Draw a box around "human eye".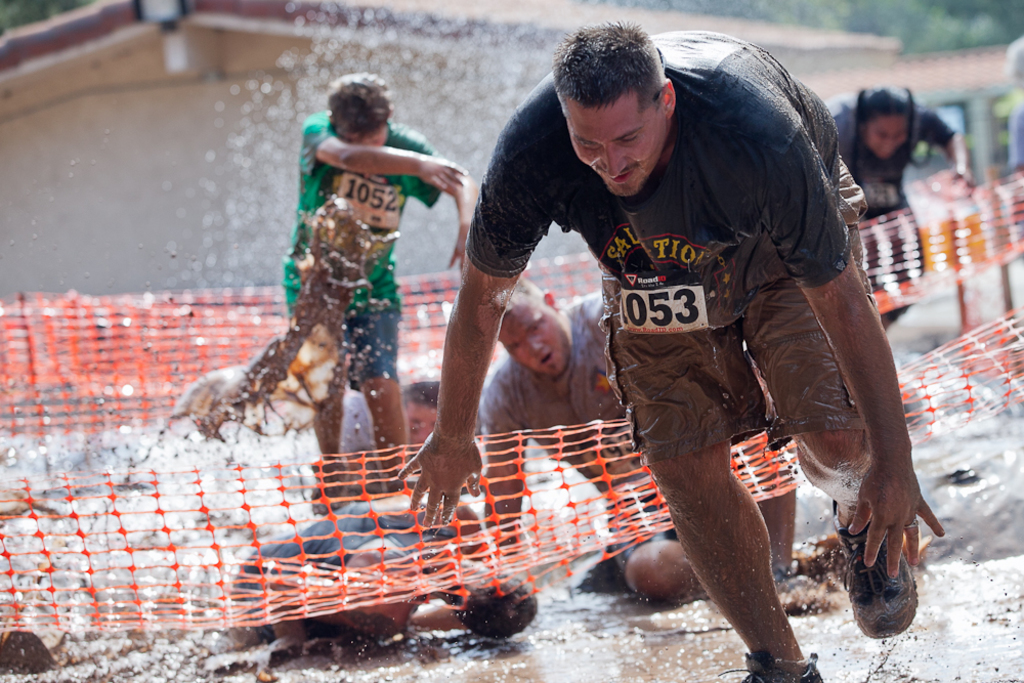
577,138,594,150.
